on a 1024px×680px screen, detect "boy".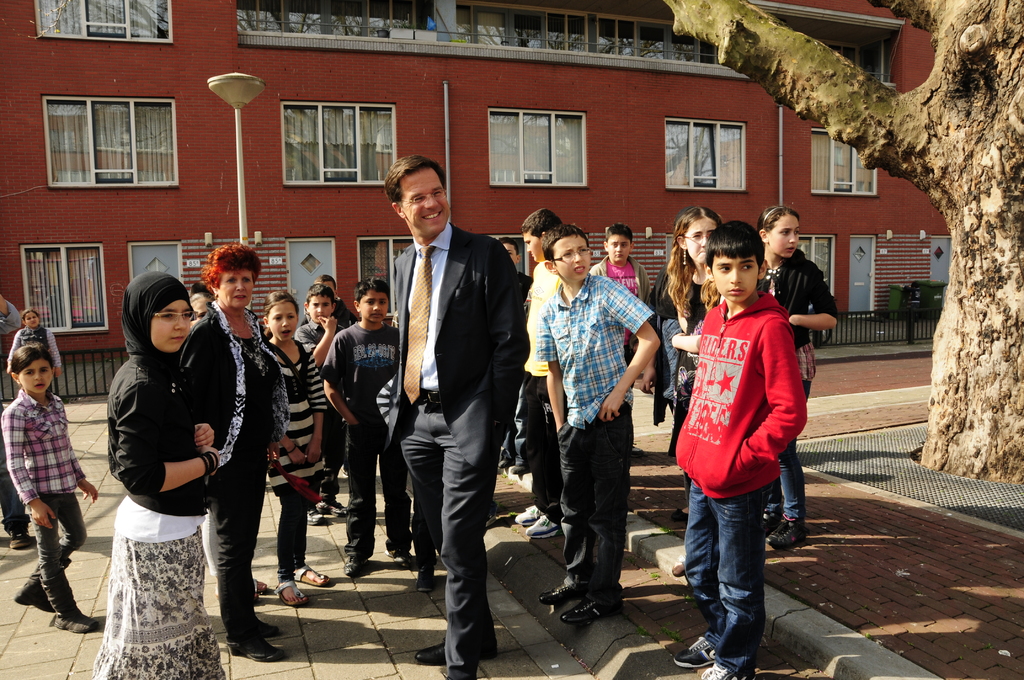
locate(515, 207, 561, 538).
